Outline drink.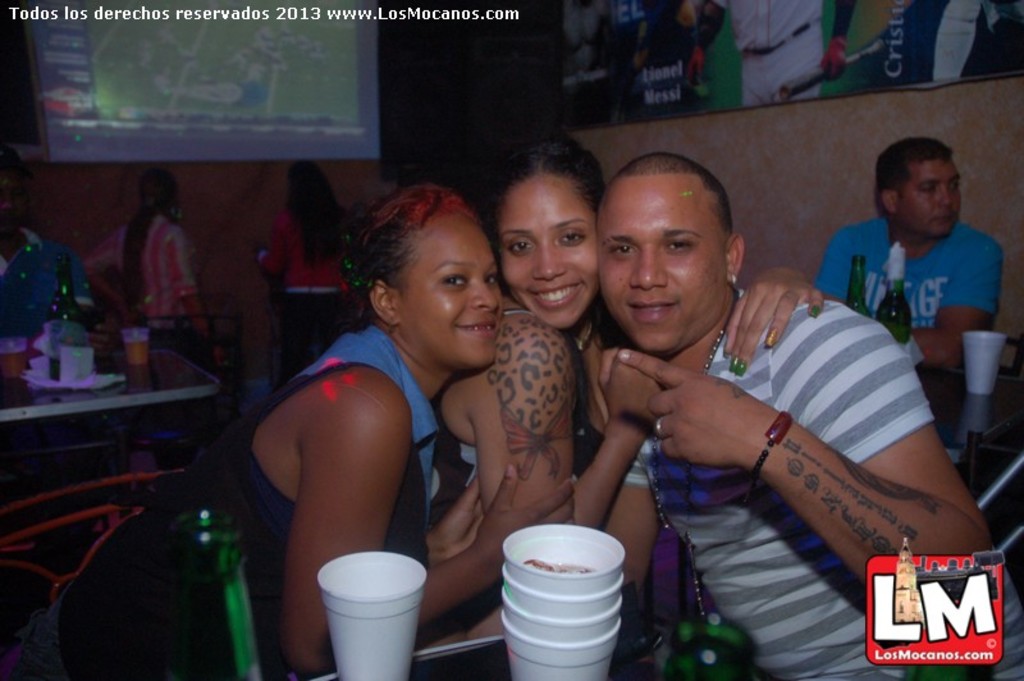
Outline: bbox=[124, 337, 148, 365].
